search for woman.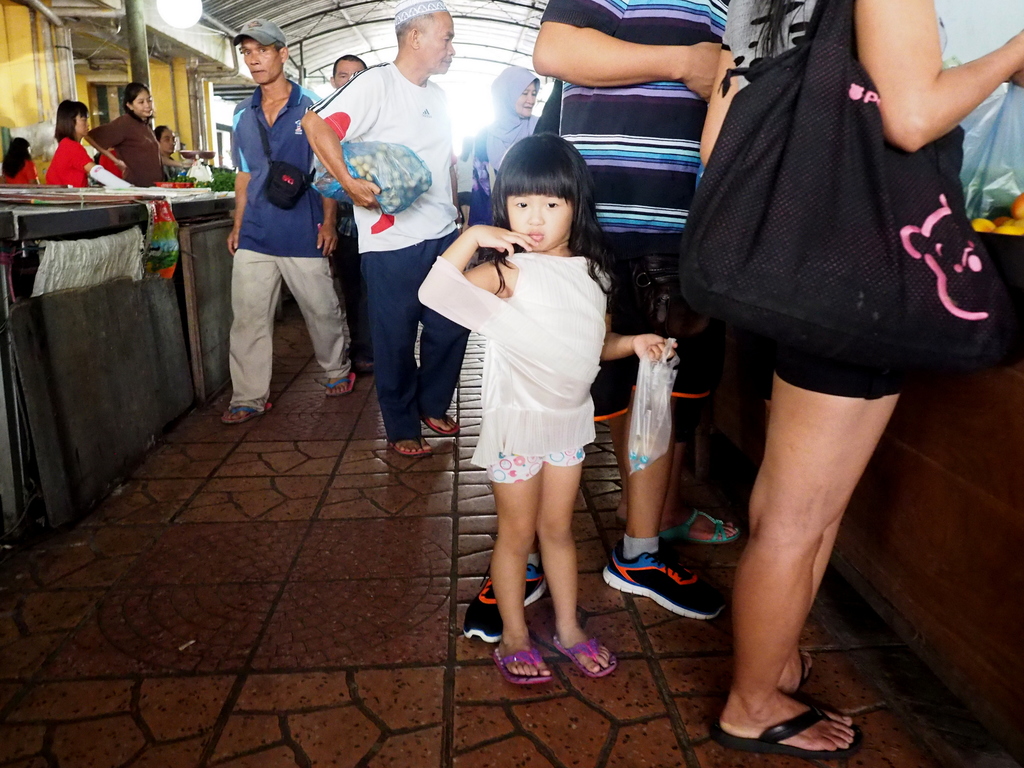
Found at bbox=(464, 62, 543, 262).
